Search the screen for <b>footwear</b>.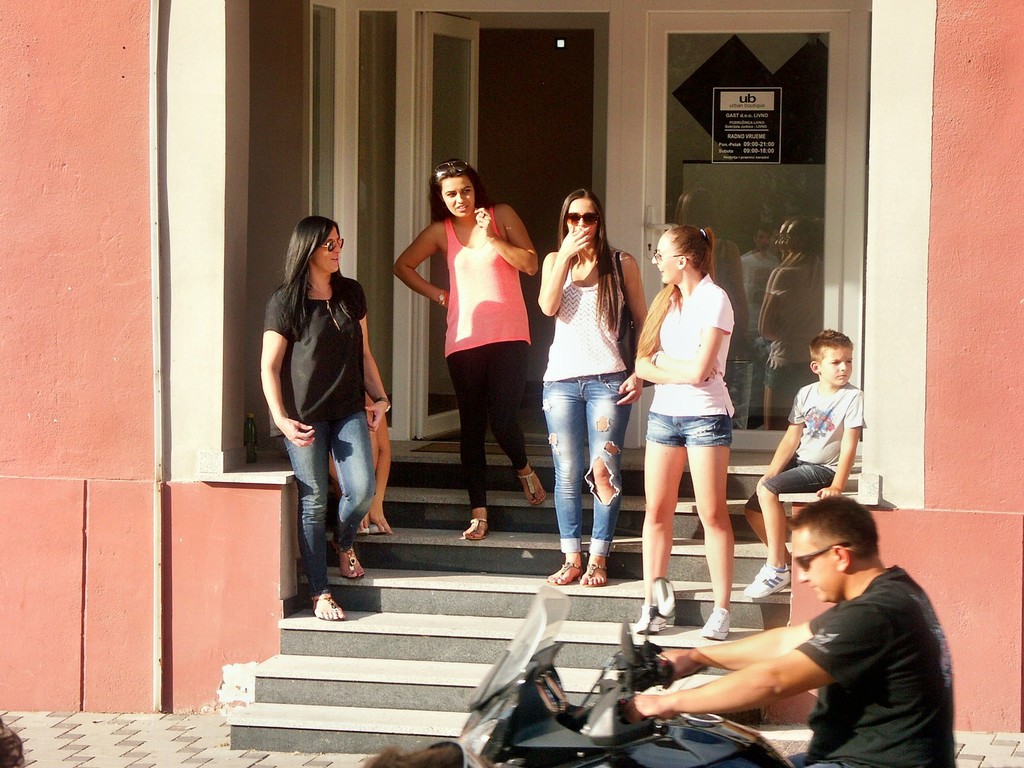
Found at 700, 601, 735, 639.
